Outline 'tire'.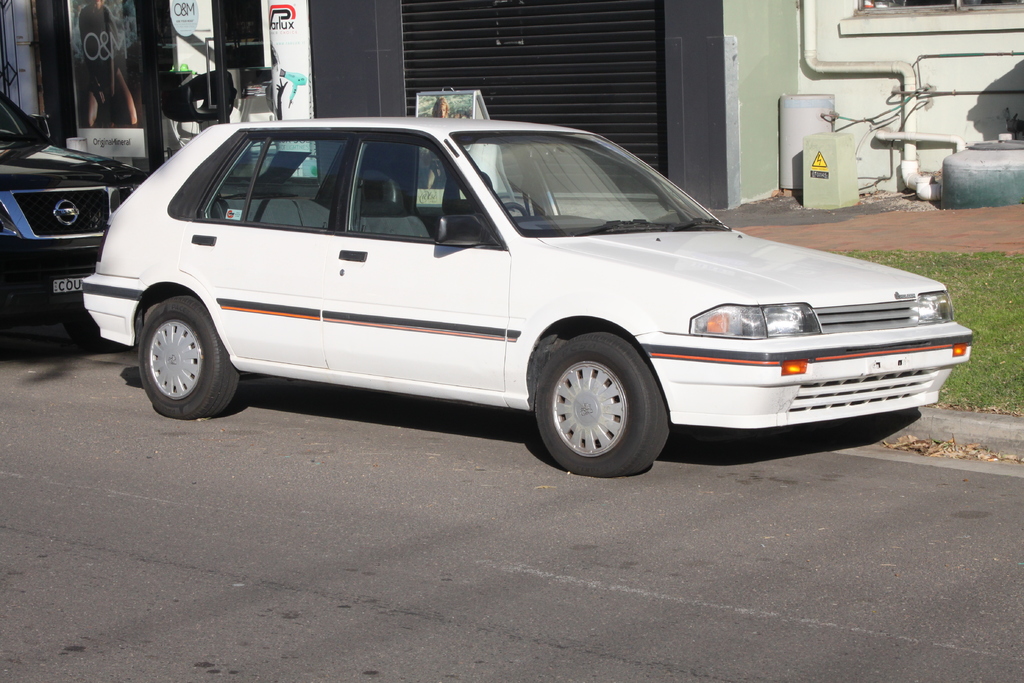
Outline: x1=65 y1=304 x2=120 y2=351.
